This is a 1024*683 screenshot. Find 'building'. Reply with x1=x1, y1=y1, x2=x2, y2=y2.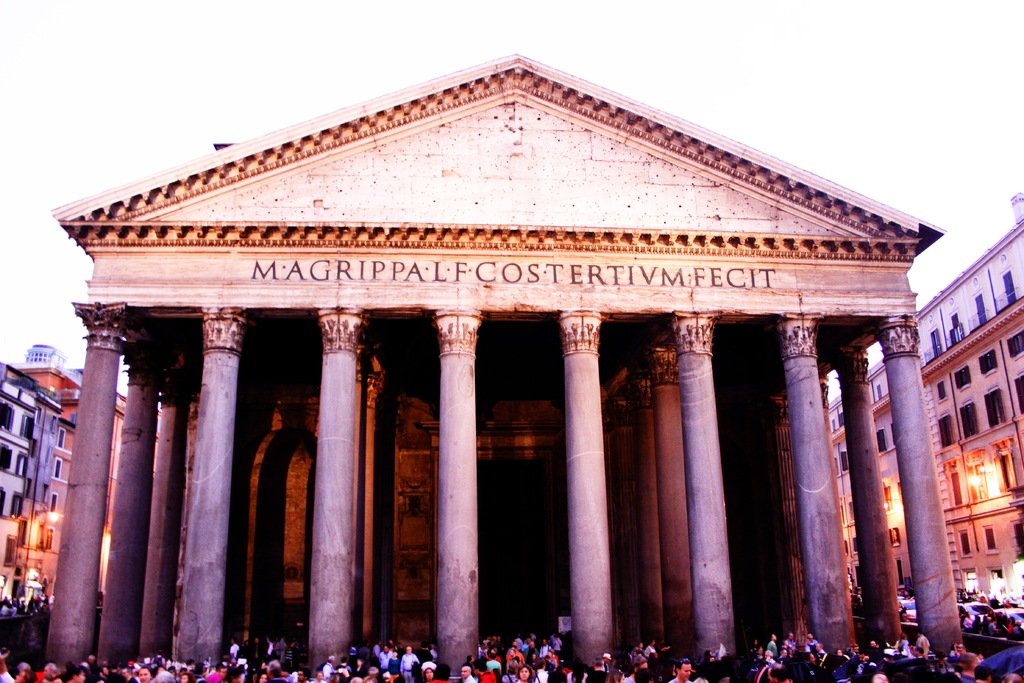
x1=824, y1=188, x2=1023, y2=603.
